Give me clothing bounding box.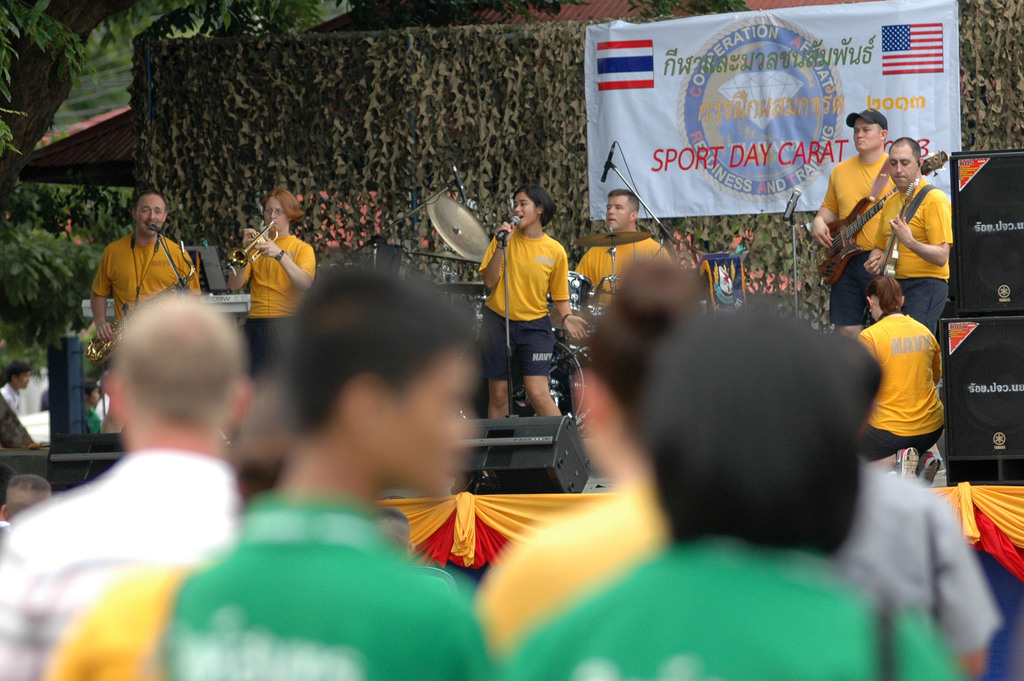
[50,559,190,680].
